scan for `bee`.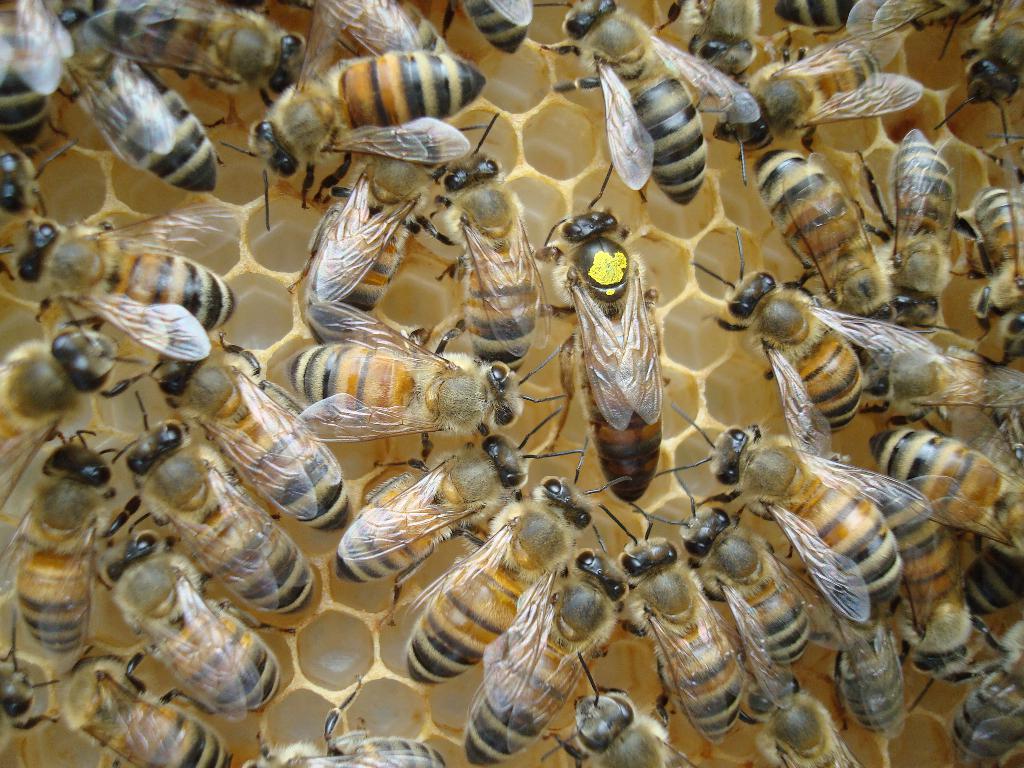
Scan result: detection(888, 535, 973, 707).
